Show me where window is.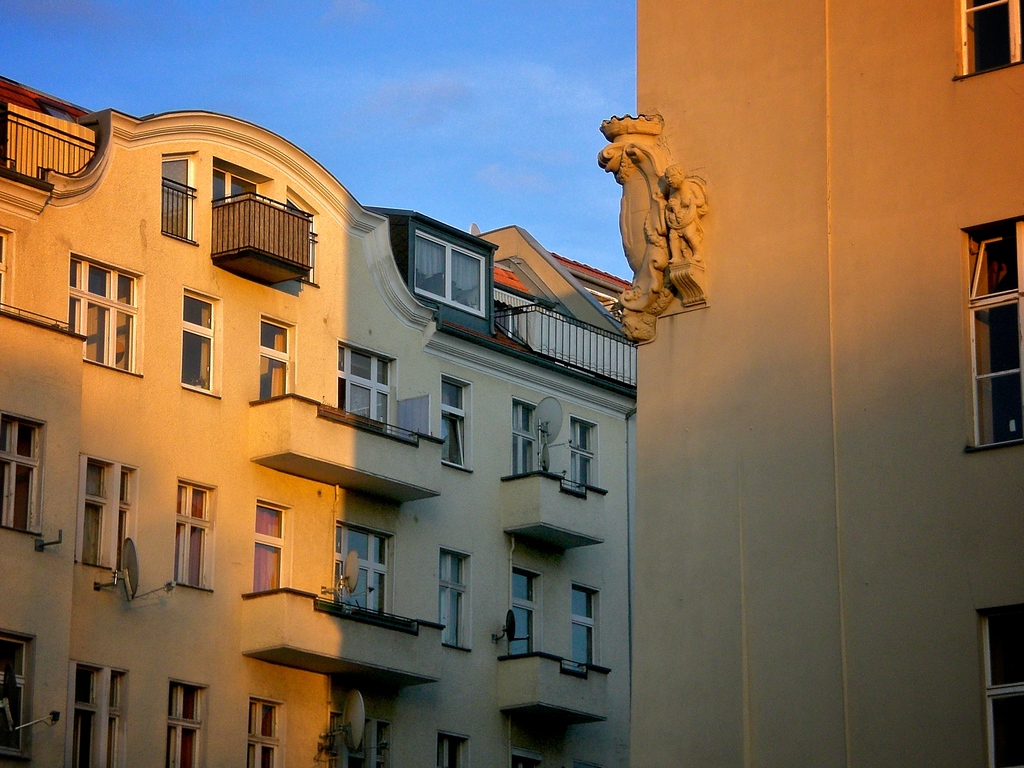
window is at select_region(511, 743, 541, 767).
